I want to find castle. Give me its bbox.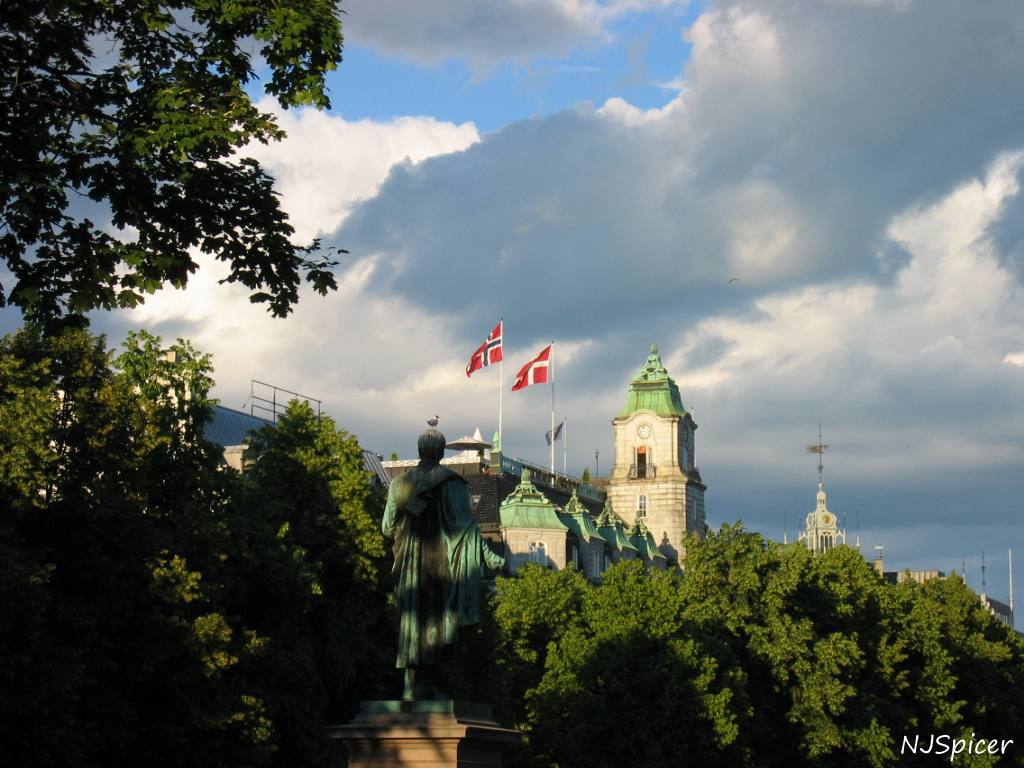
(x1=483, y1=314, x2=727, y2=637).
